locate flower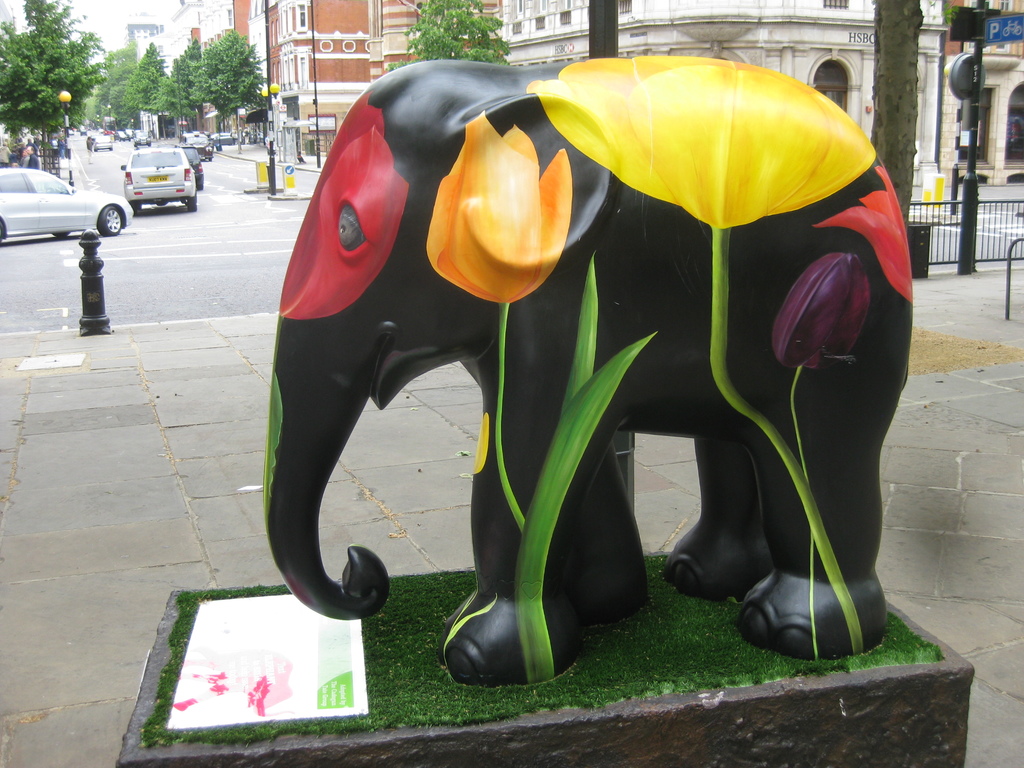
<bbox>525, 53, 882, 237</bbox>
